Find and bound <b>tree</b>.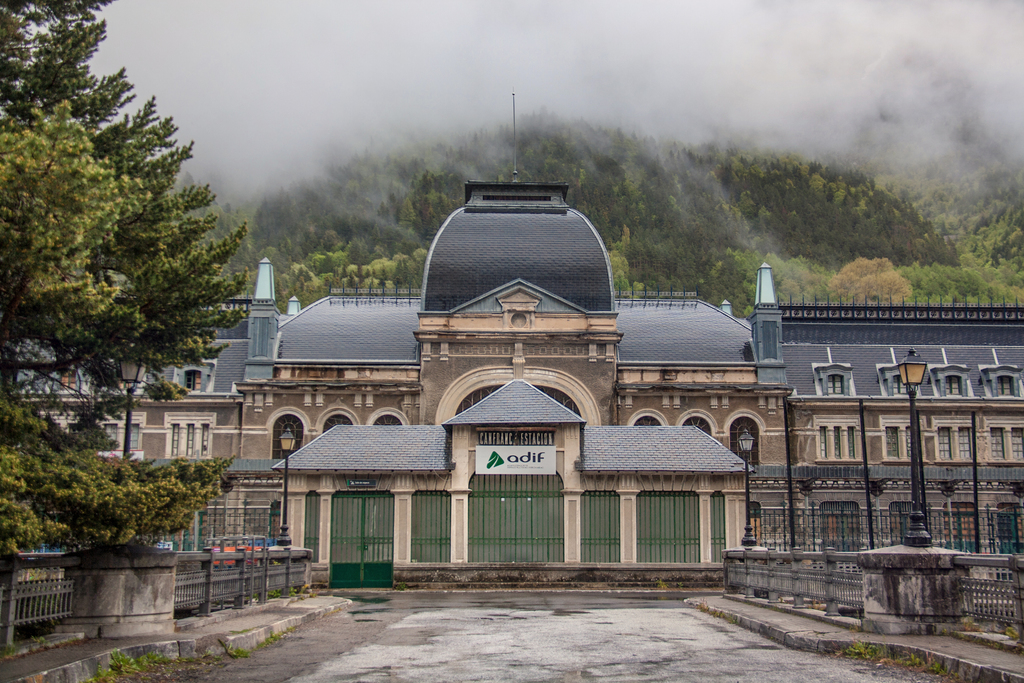
Bound: locate(0, 0, 263, 460).
